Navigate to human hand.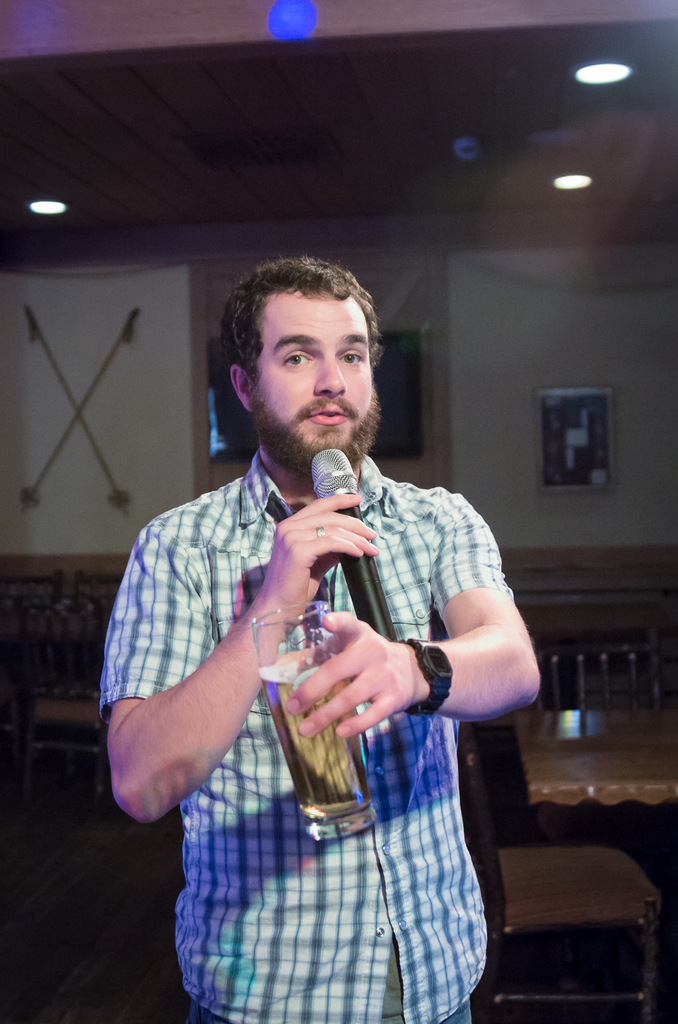
Navigation target: 296/611/450/756.
